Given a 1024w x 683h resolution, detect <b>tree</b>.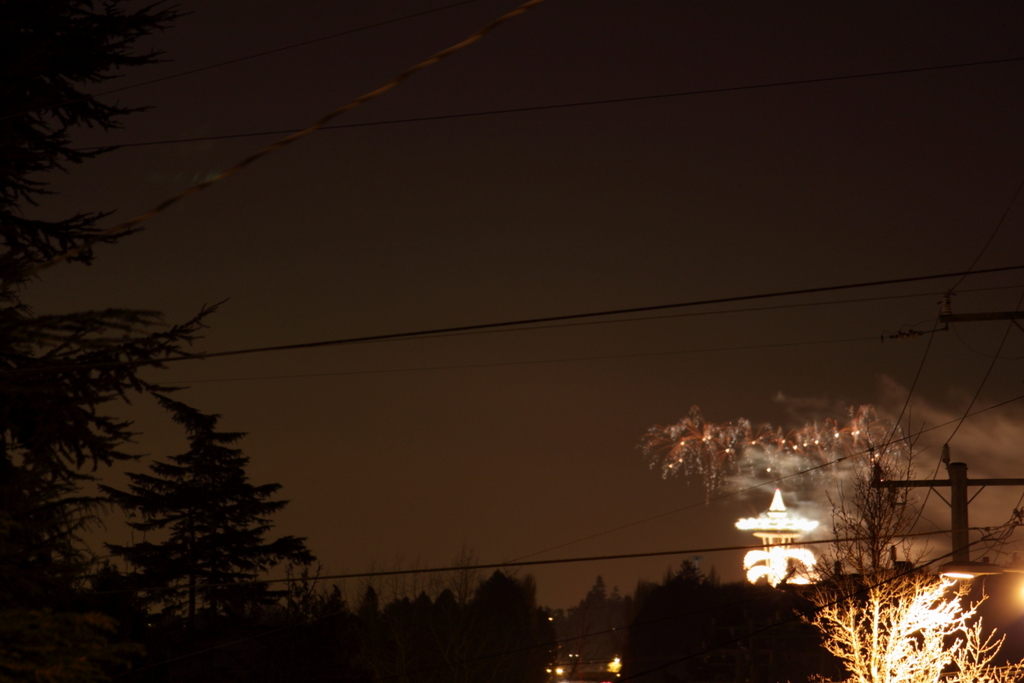
l=638, t=400, r=937, b=579.
